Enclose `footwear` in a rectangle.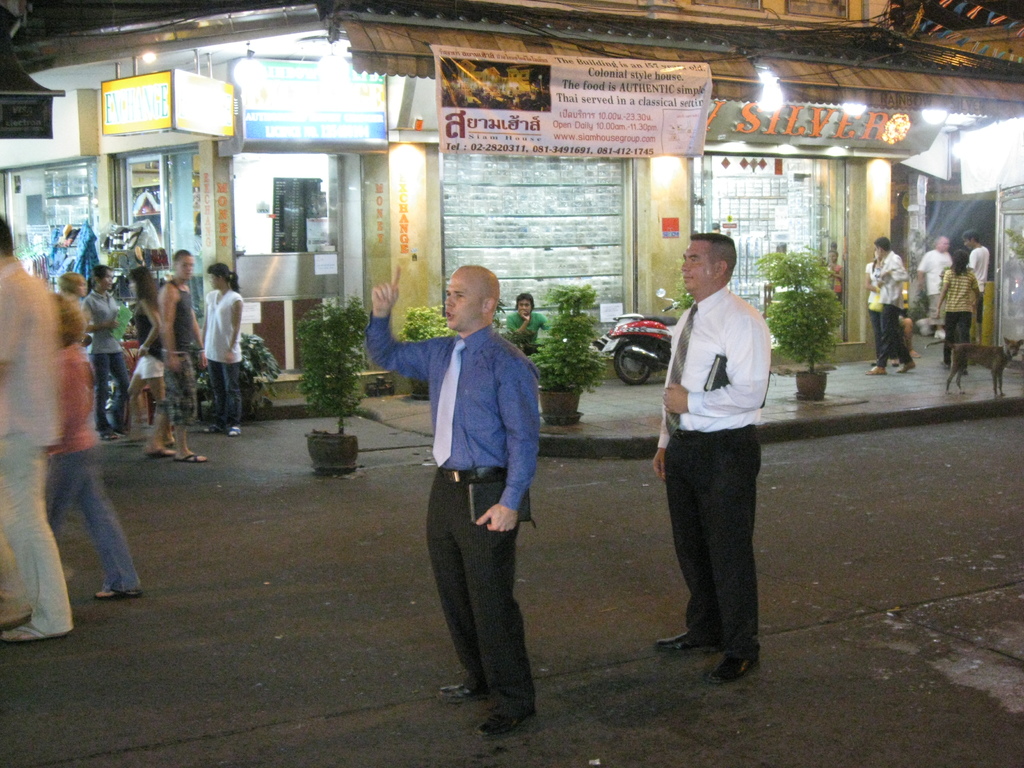
(x1=144, y1=446, x2=184, y2=462).
